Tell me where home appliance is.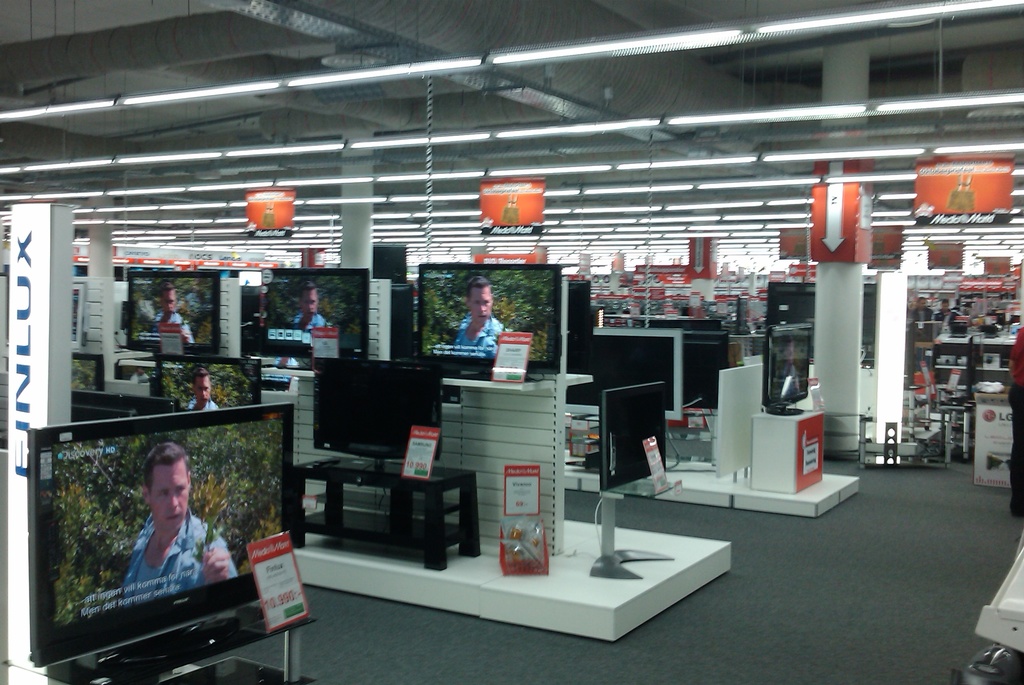
home appliance is at x1=600, y1=379, x2=667, y2=494.
